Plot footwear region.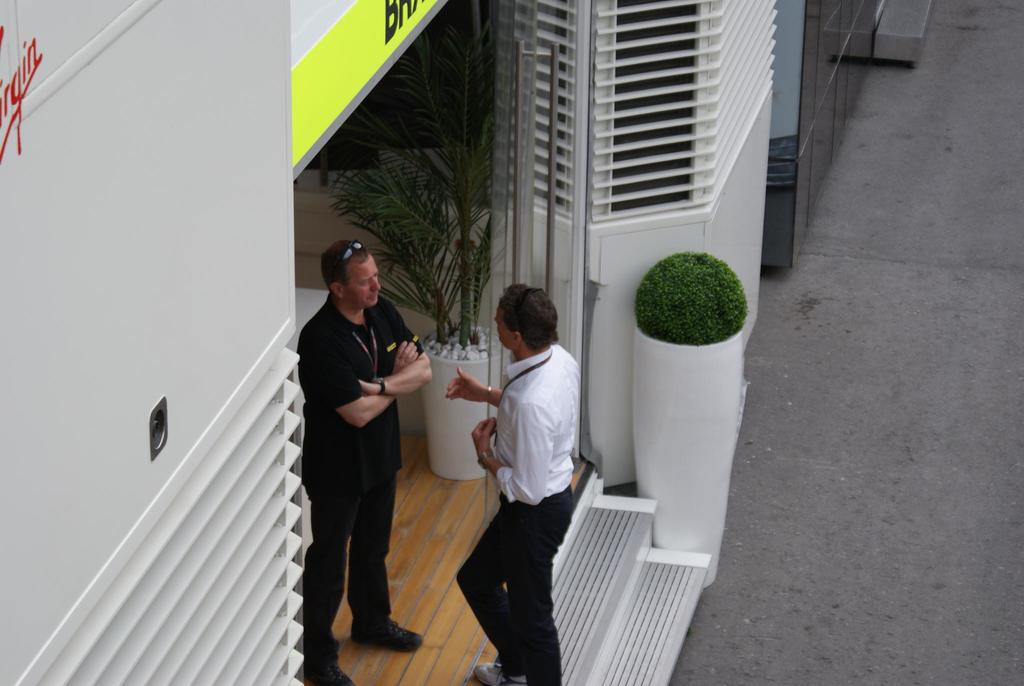
Plotted at [473, 660, 534, 685].
